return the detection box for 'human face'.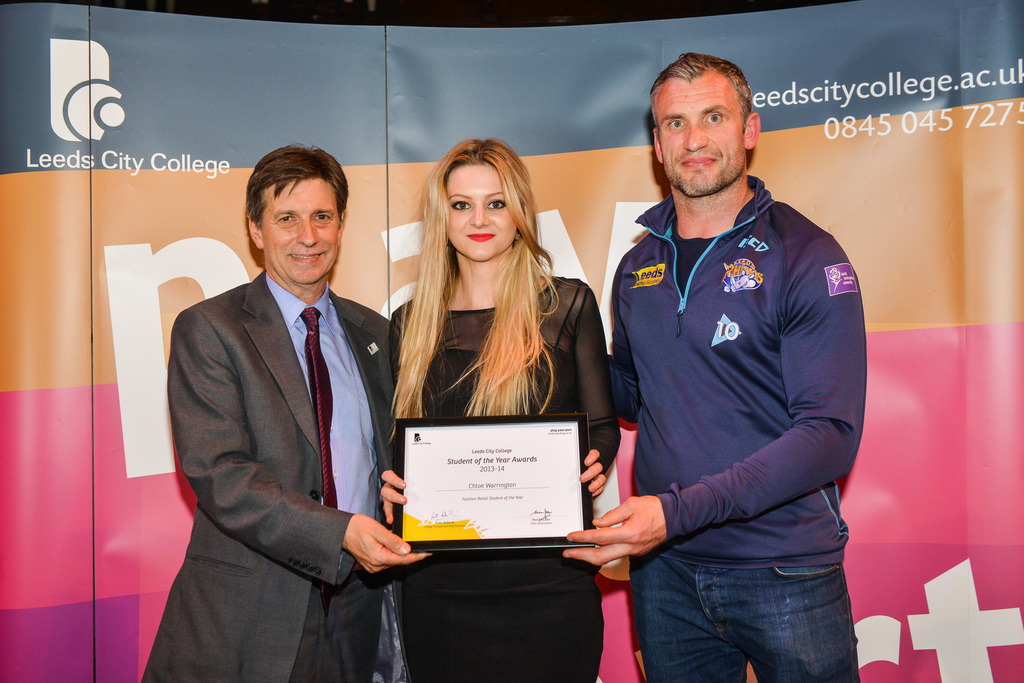
select_region(260, 178, 337, 284).
